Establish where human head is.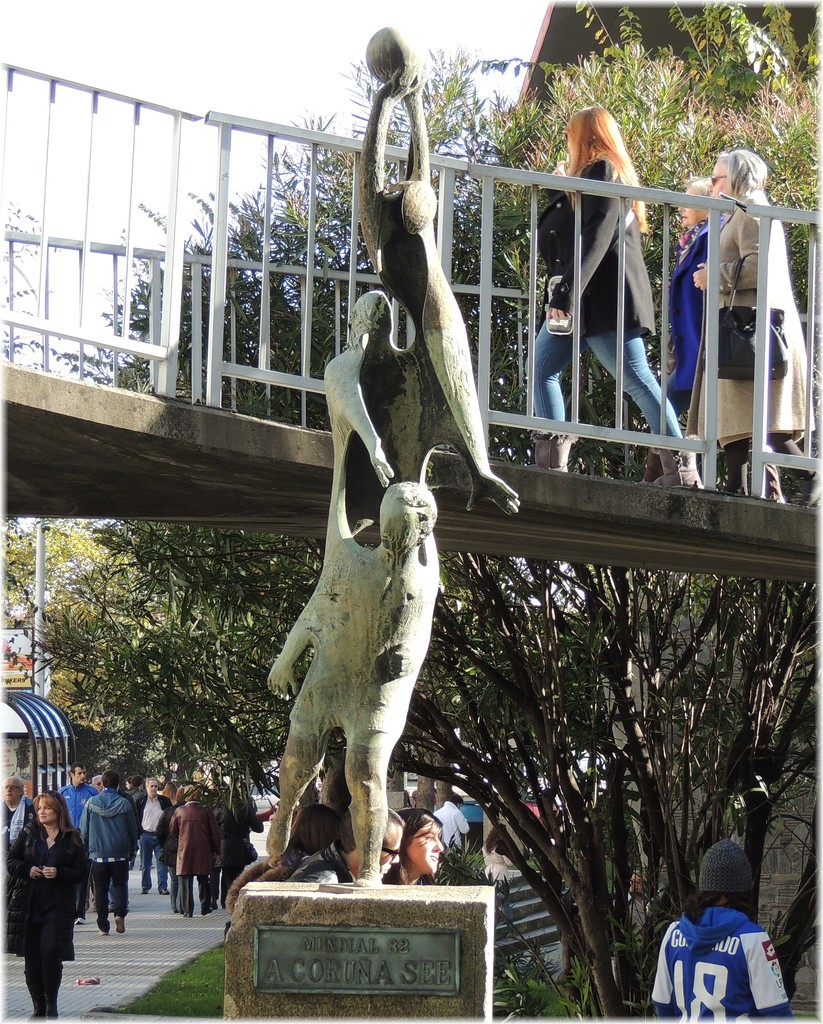
Established at bbox(147, 776, 161, 798).
